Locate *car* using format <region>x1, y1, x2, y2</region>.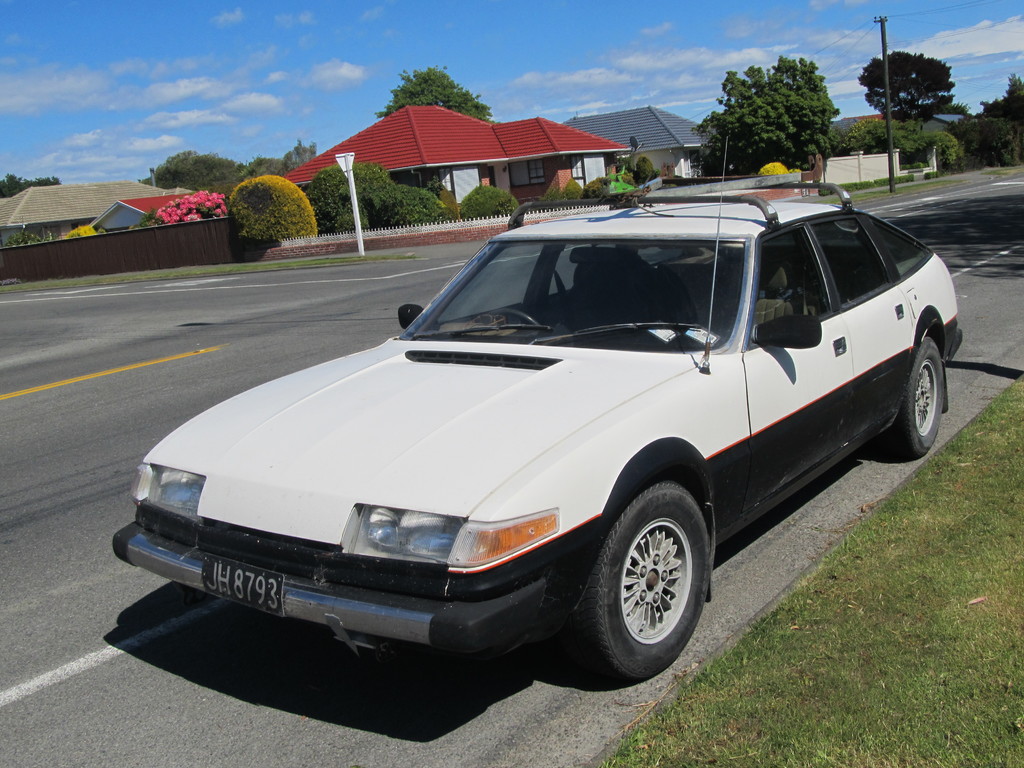
<region>98, 207, 975, 707</region>.
